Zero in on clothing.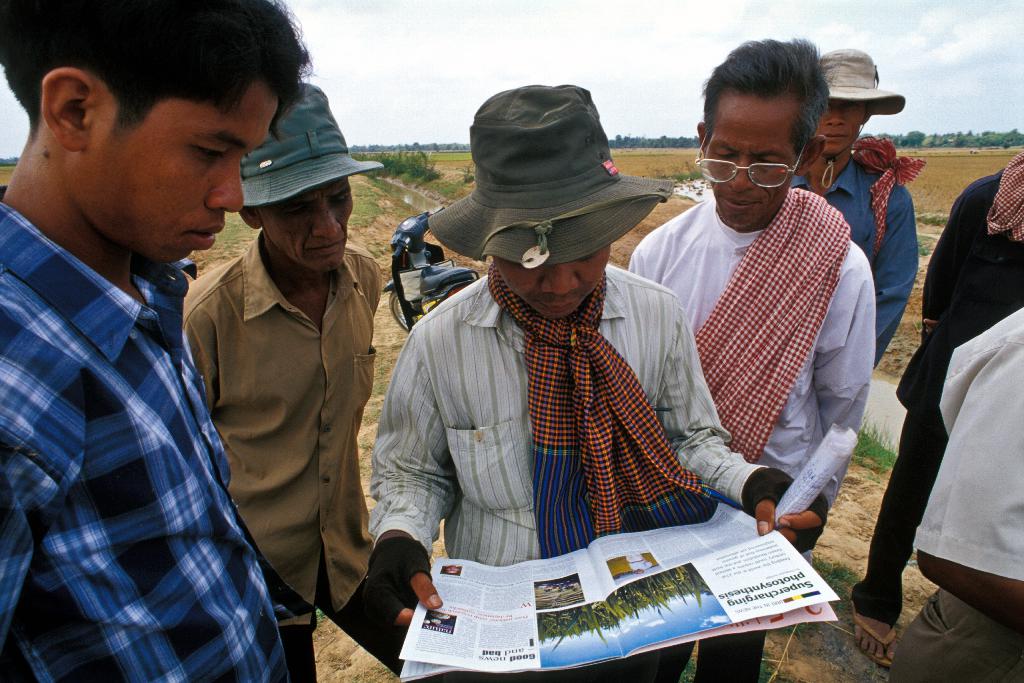
Zeroed in: region(888, 309, 1023, 682).
